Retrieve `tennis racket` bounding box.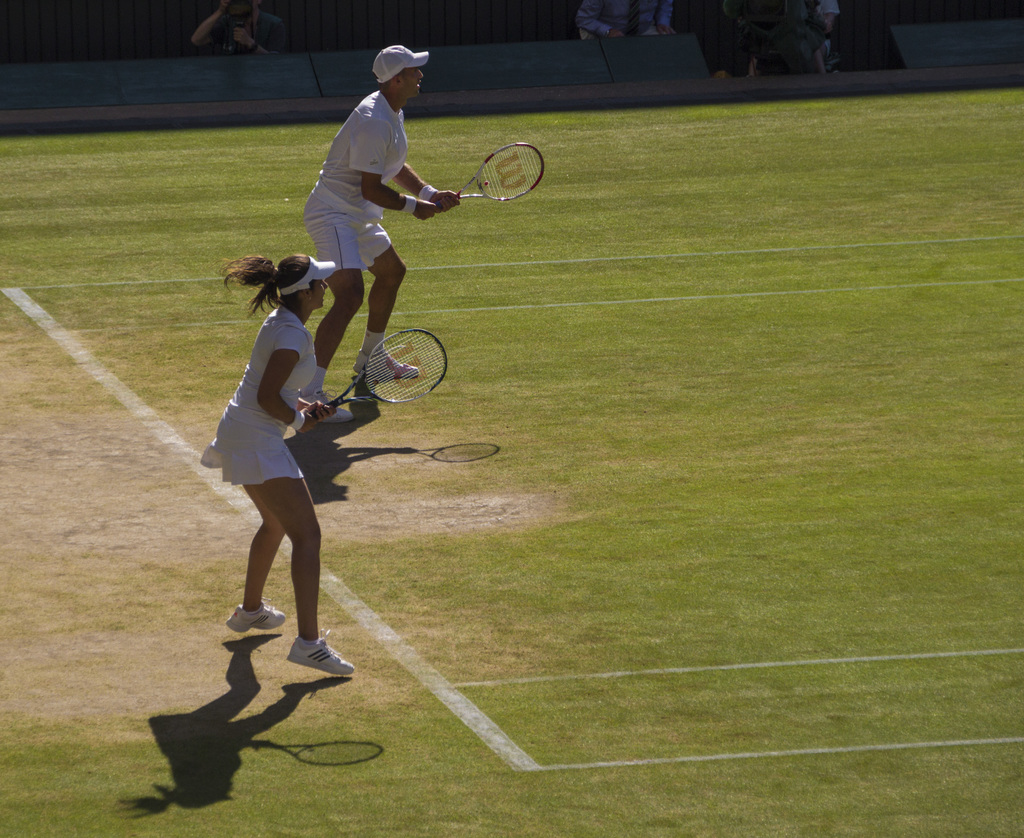
Bounding box: locate(308, 328, 448, 423).
